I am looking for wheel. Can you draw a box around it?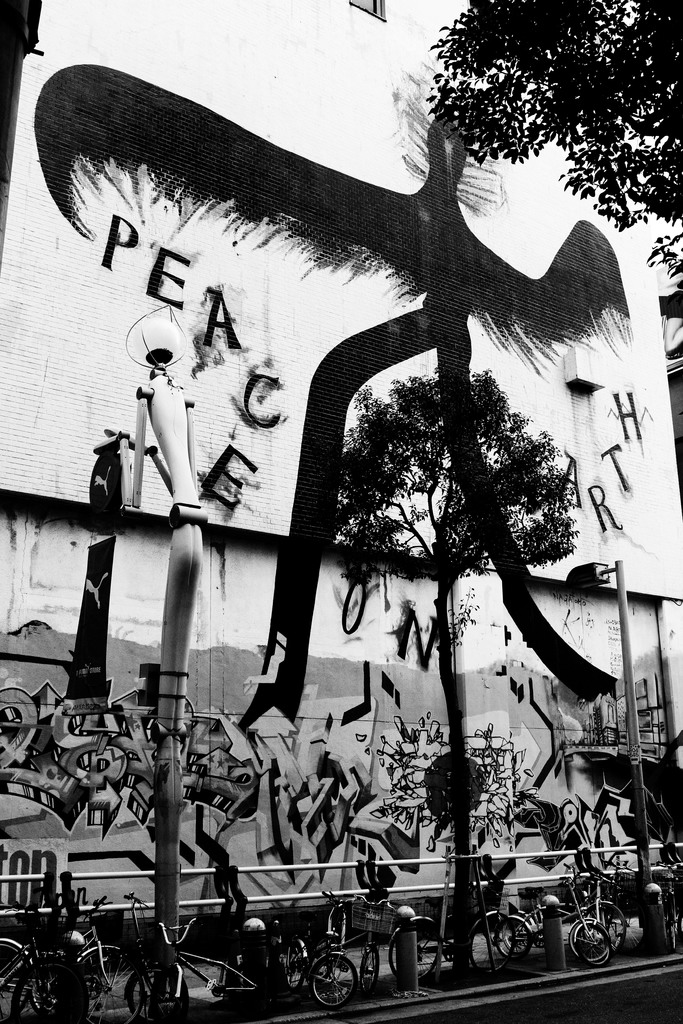
Sure, the bounding box is select_region(578, 924, 611, 963).
